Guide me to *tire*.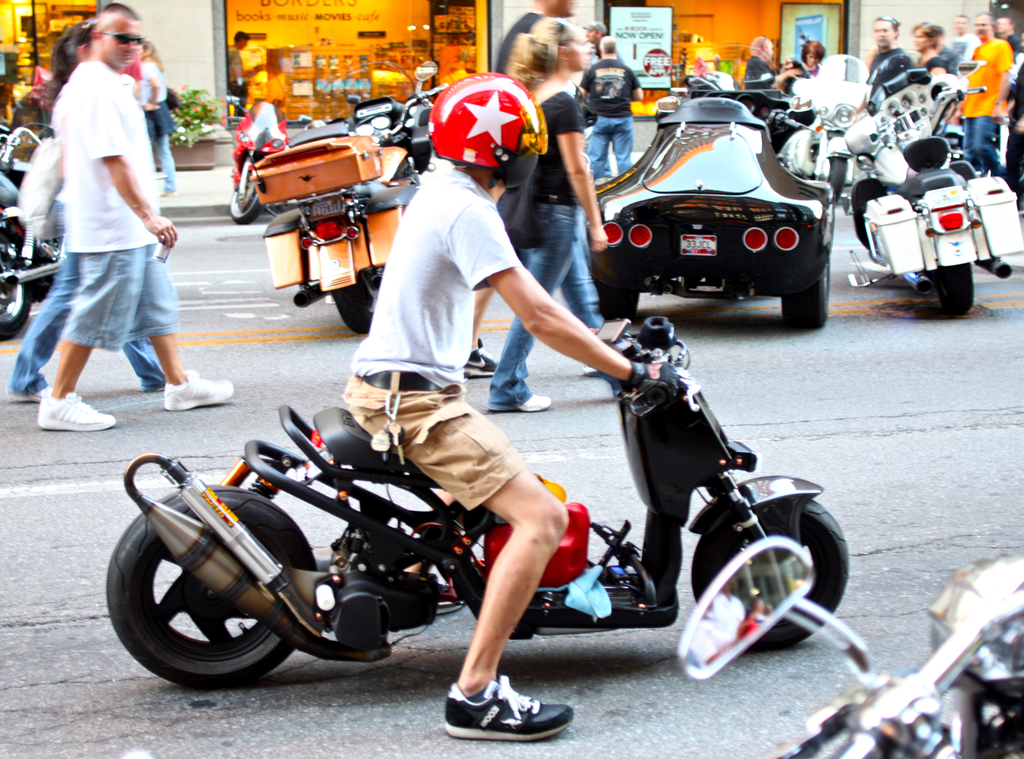
Guidance: box=[227, 175, 263, 227].
